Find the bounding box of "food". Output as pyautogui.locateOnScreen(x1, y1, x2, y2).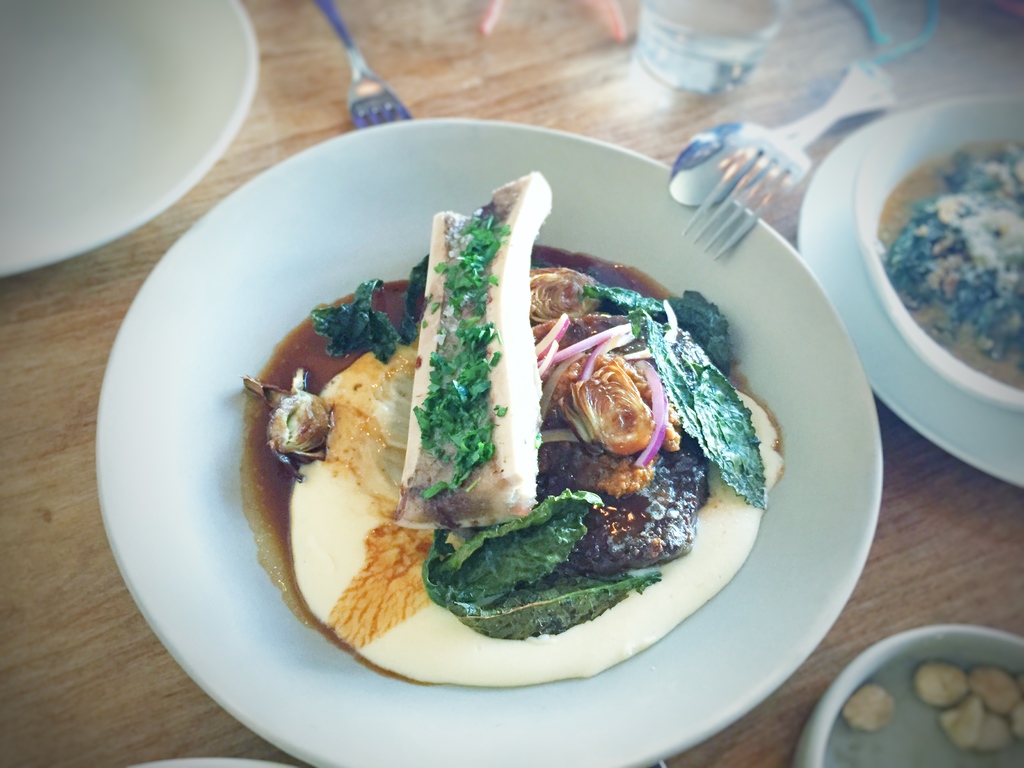
pyautogui.locateOnScreen(964, 663, 1018, 711).
